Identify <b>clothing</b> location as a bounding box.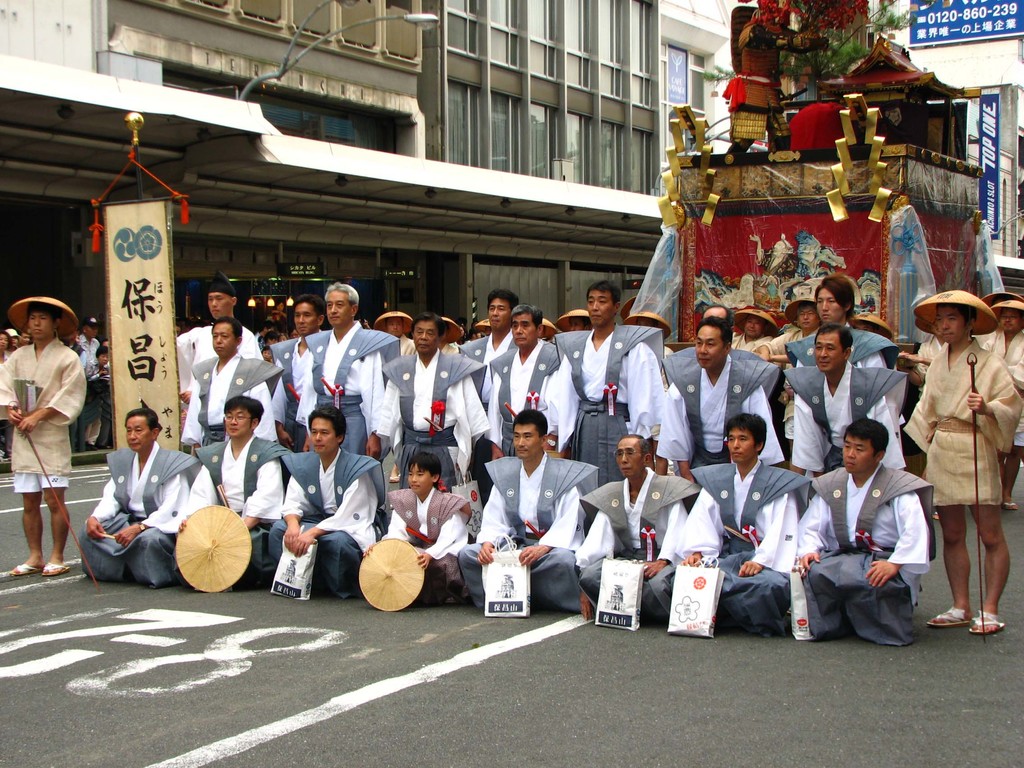
select_region(751, 249, 799, 284).
